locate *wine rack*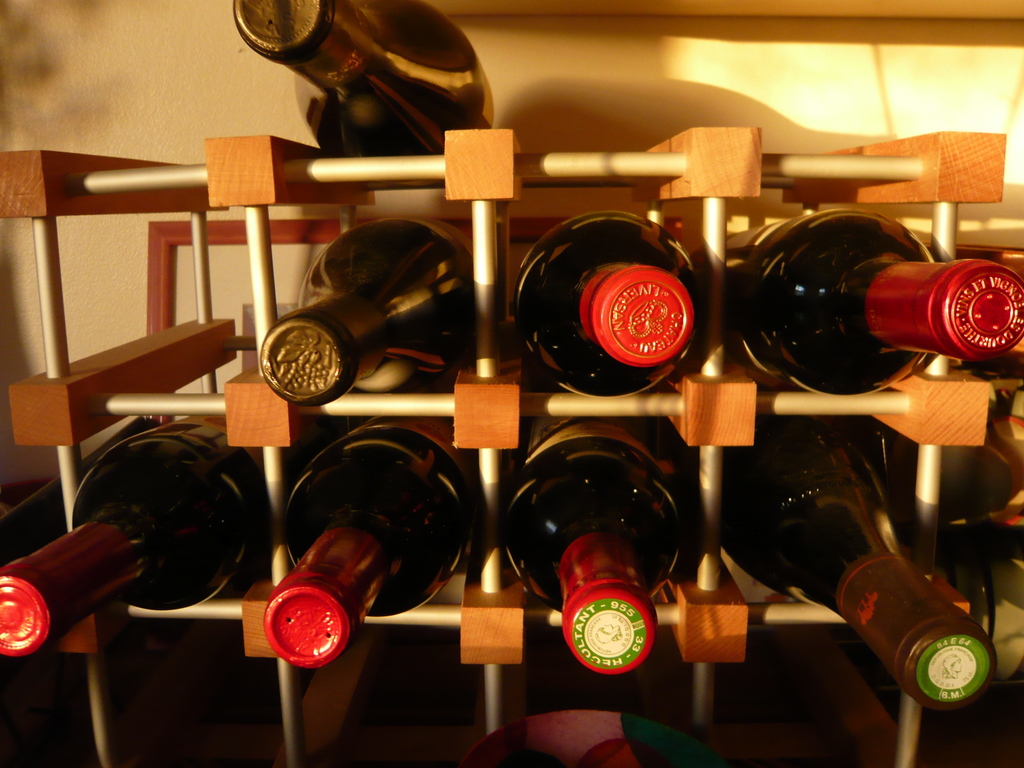
bbox(0, 128, 1023, 767)
